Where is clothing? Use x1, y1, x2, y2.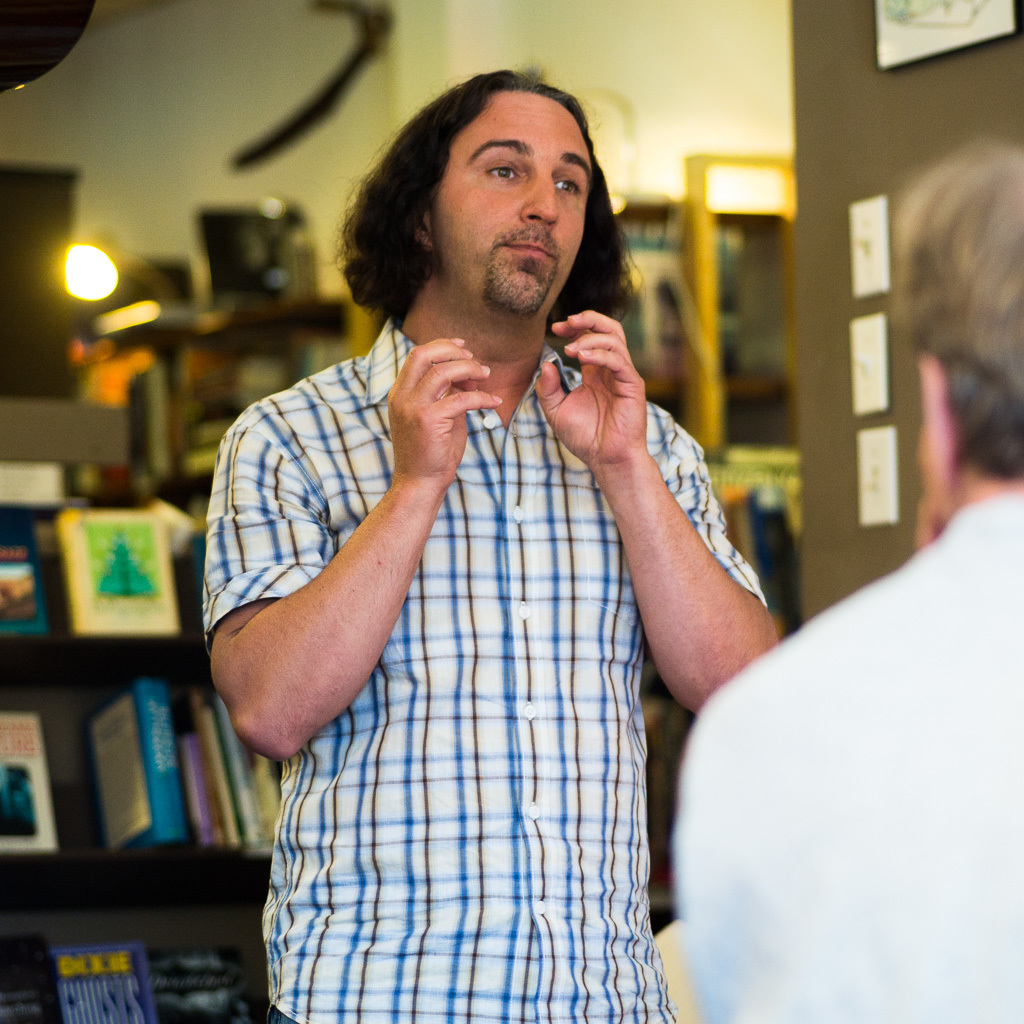
230, 176, 714, 997.
